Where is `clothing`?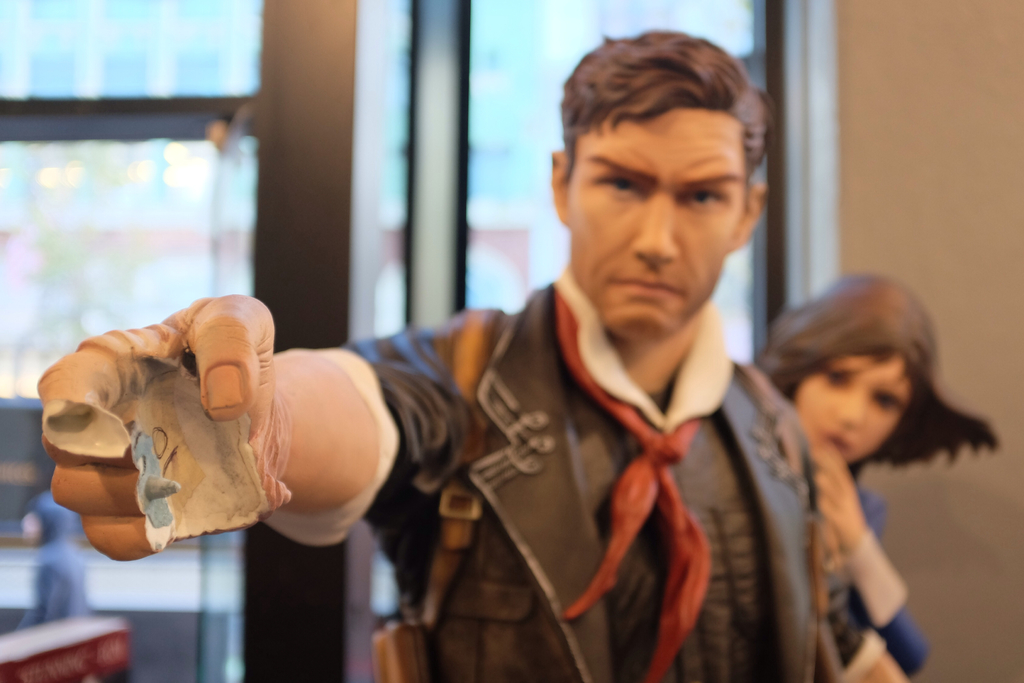
box(262, 268, 834, 682).
